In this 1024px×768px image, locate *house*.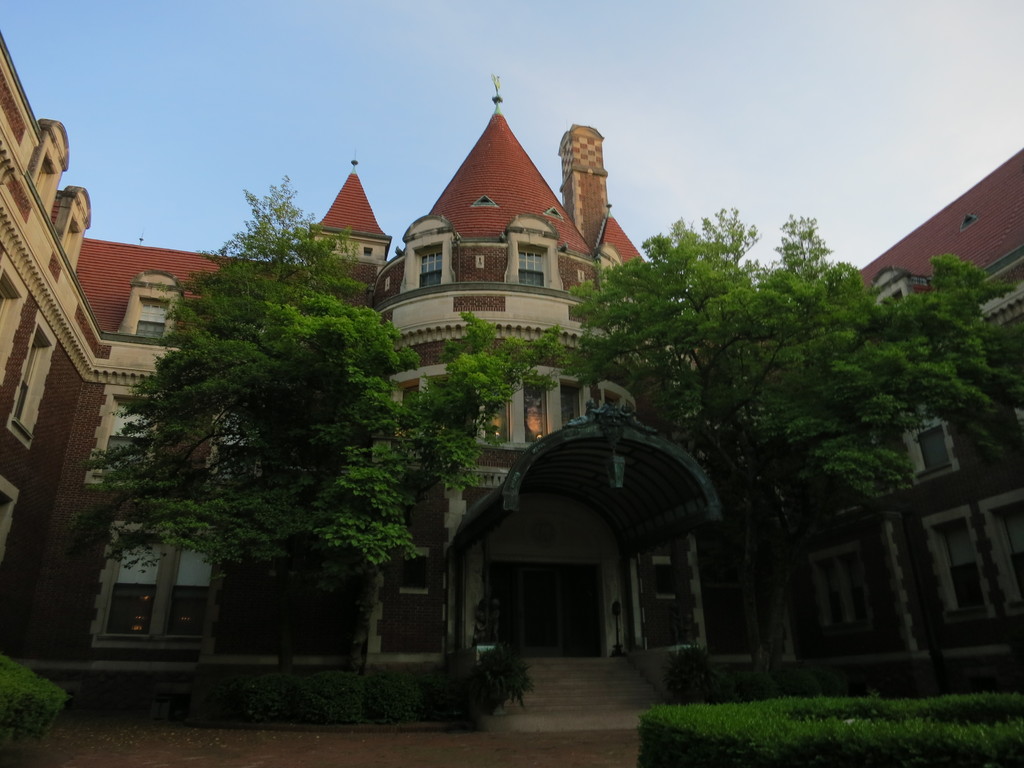
Bounding box: pyautogui.locateOnScreen(0, 22, 1023, 723).
